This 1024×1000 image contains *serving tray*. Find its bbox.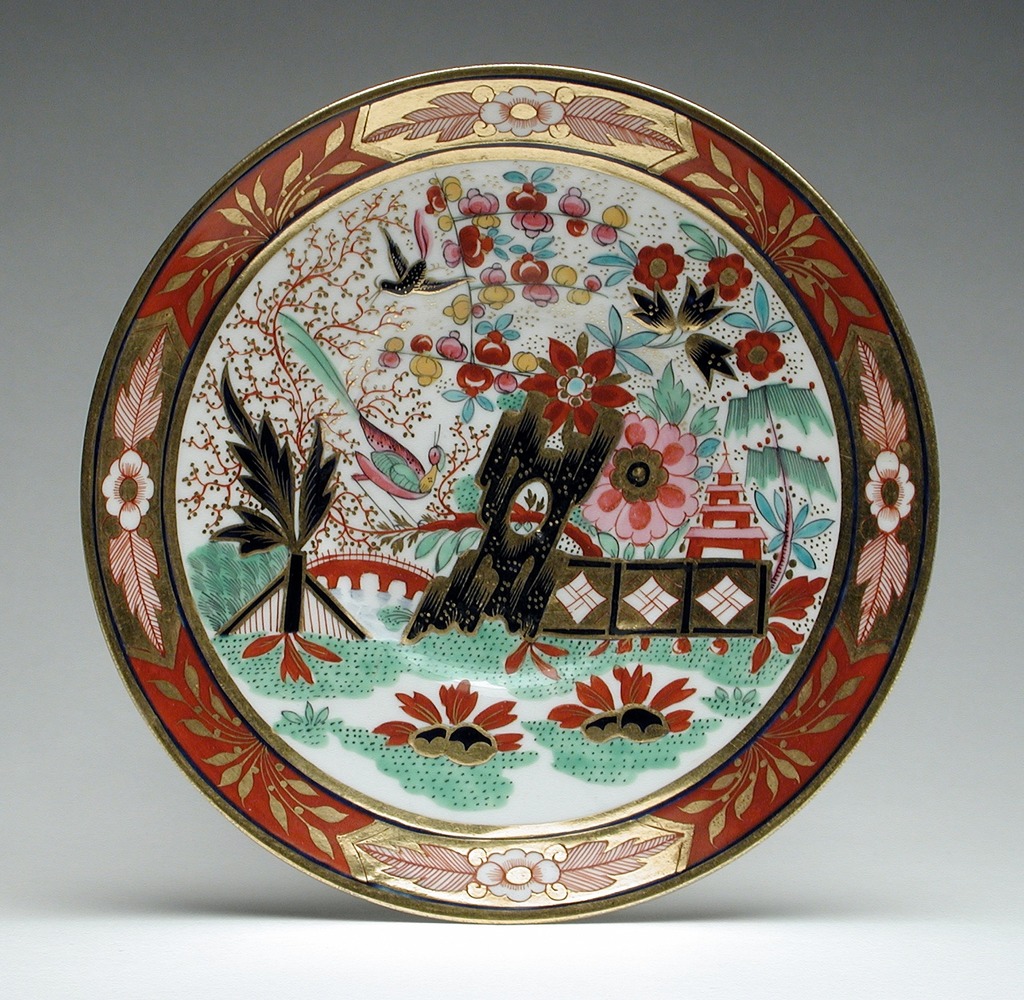
<region>70, 63, 945, 931</region>.
